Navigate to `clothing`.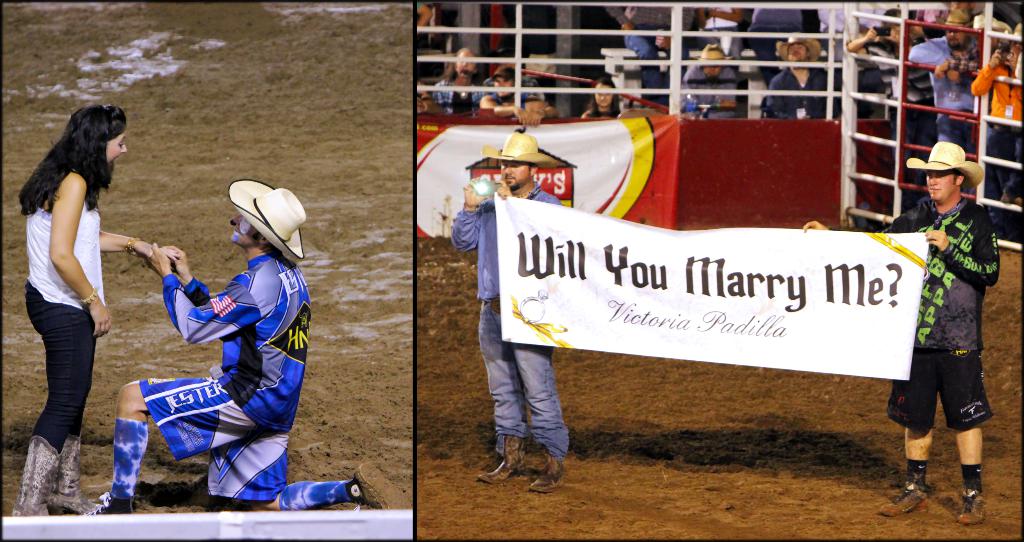
Navigation target: (131, 255, 315, 496).
